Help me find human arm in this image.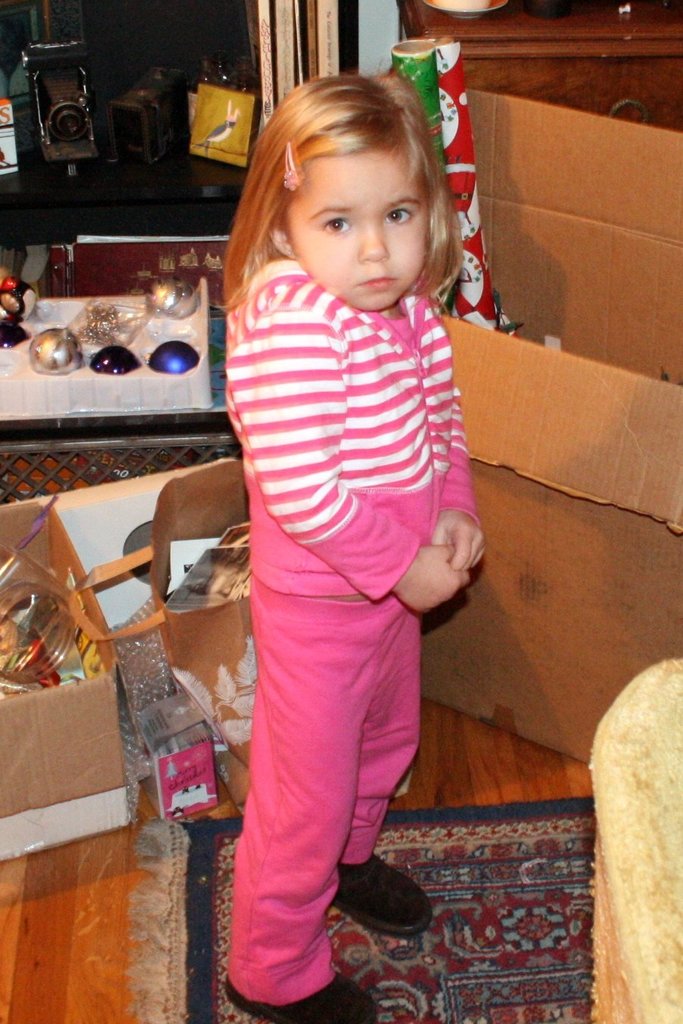
Found it: <box>430,399,488,570</box>.
